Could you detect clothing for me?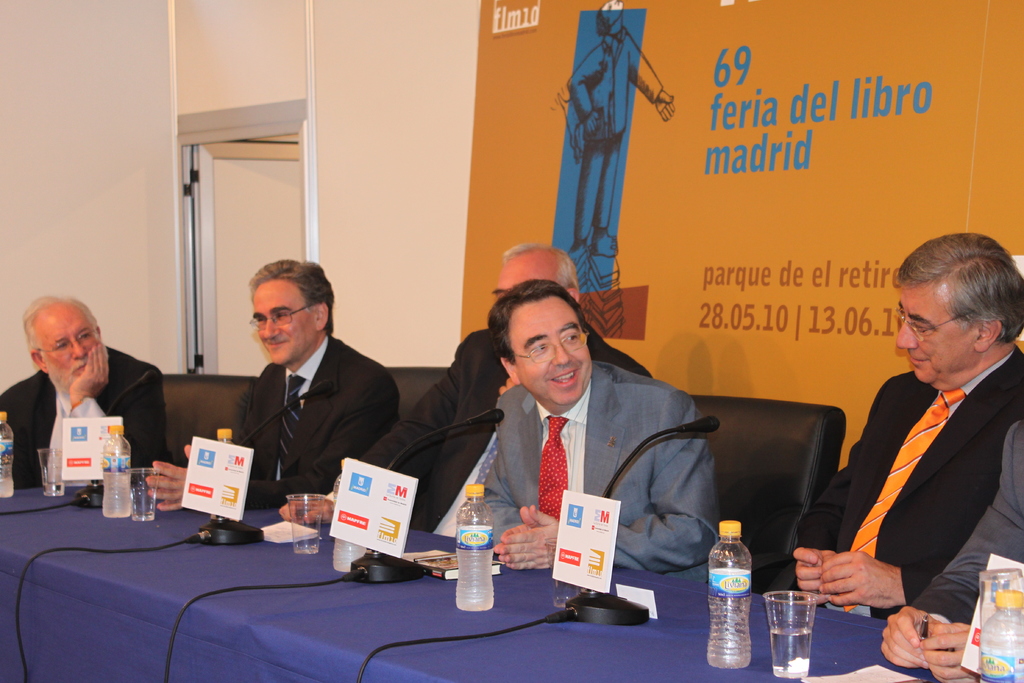
Detection result: pyautogui.locateOnScreen(482, 359, 721, 585).
